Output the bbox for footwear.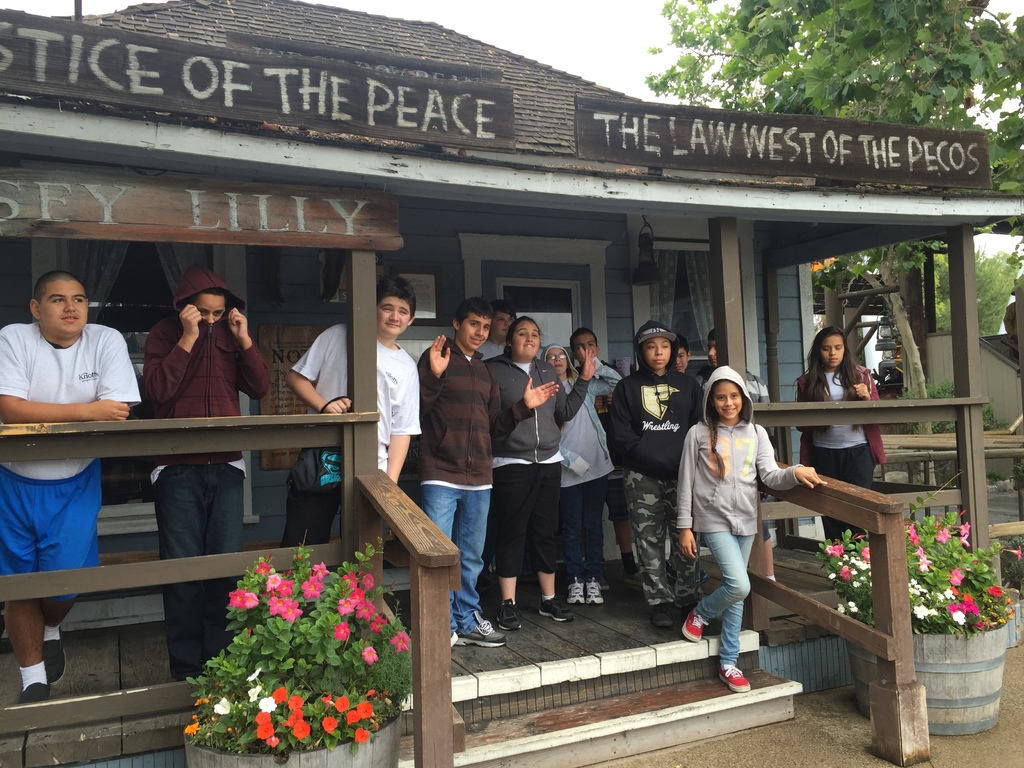
locate(719, 667, 749, 692).
